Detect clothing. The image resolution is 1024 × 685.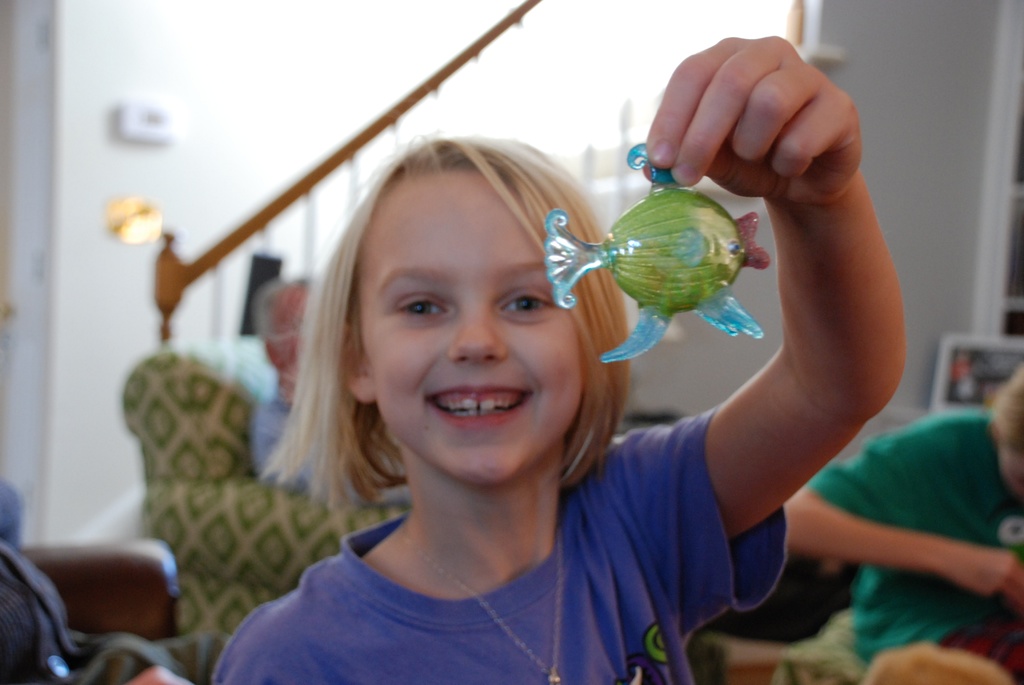
[166,414,746,679].
